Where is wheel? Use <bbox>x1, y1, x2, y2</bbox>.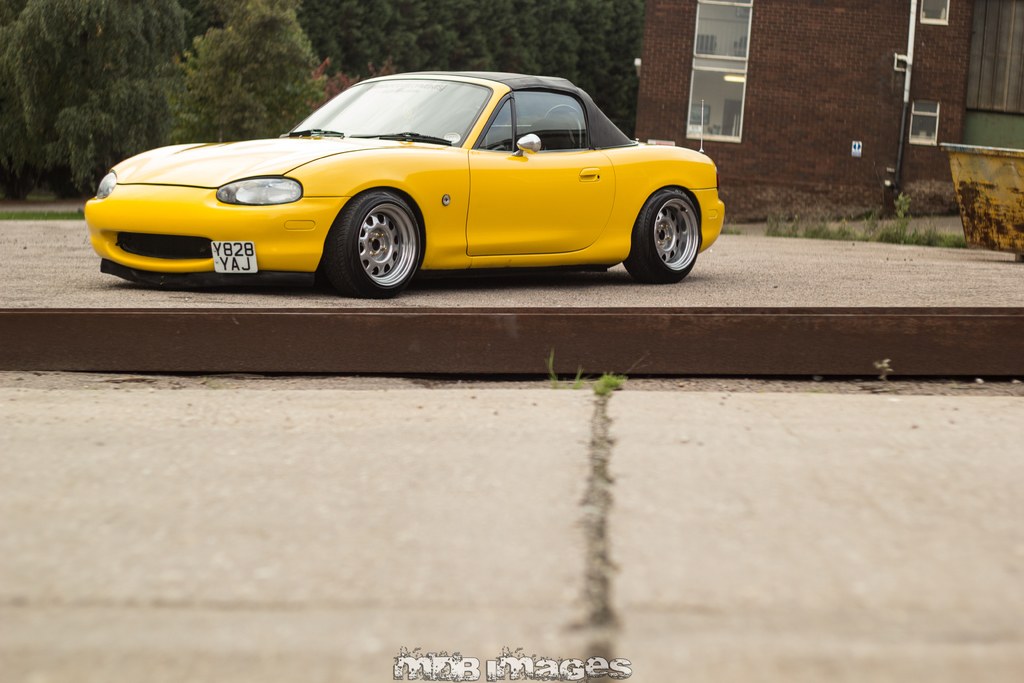
<bbox>621, 186, 701, 283</bbox>.
